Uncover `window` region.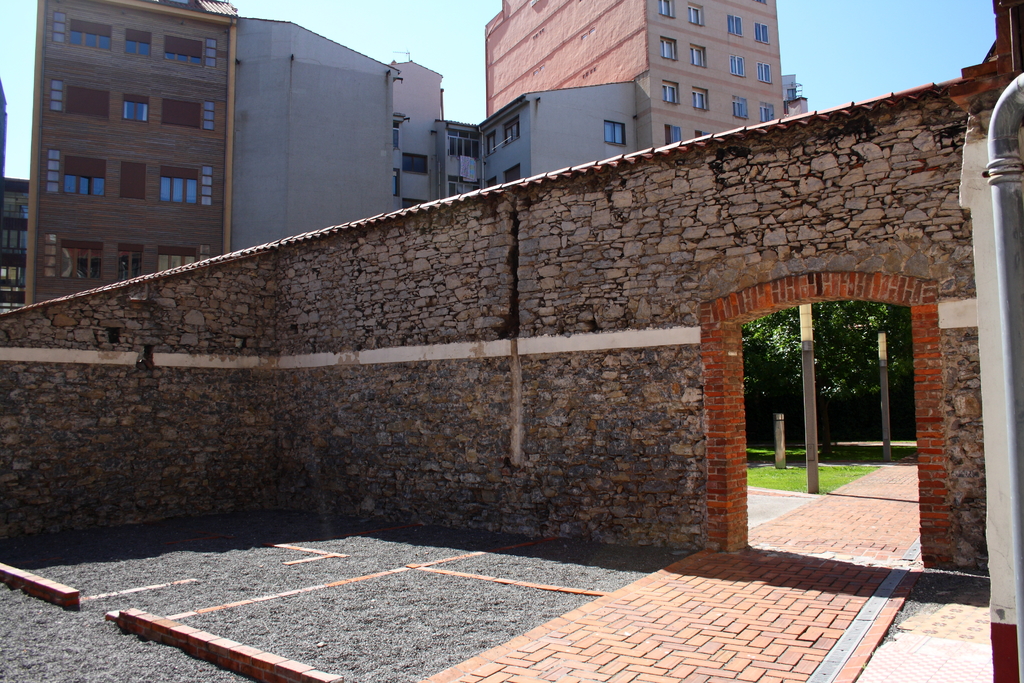
Uncovered: (left=691, top=89, right=706, bottom=110).
